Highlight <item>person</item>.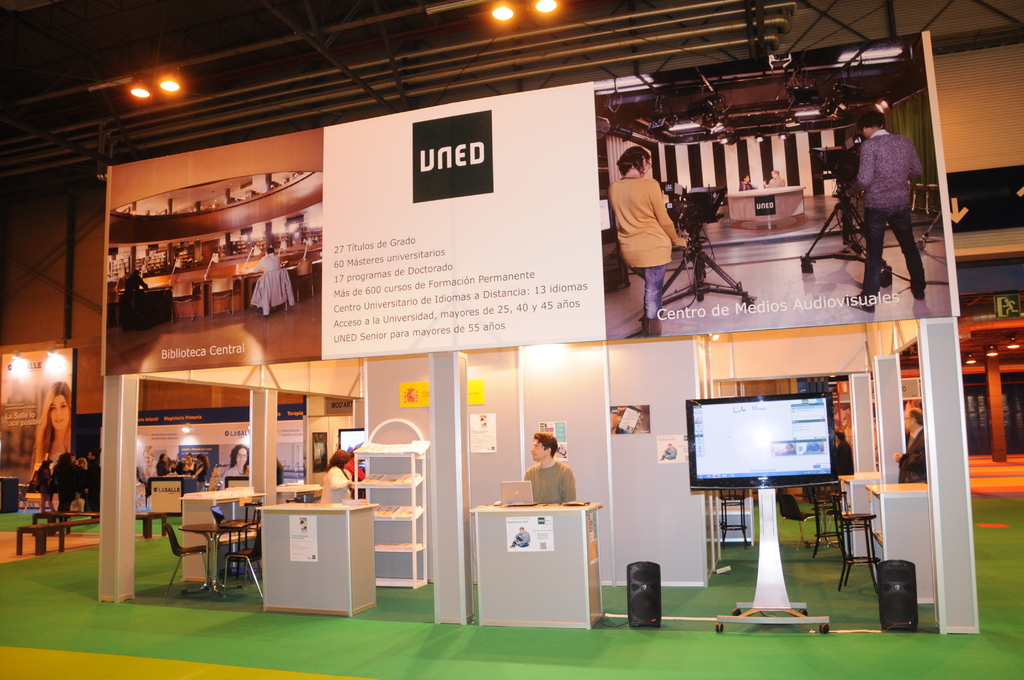
Highlighted region: <box>523,432,584,506</box>.
